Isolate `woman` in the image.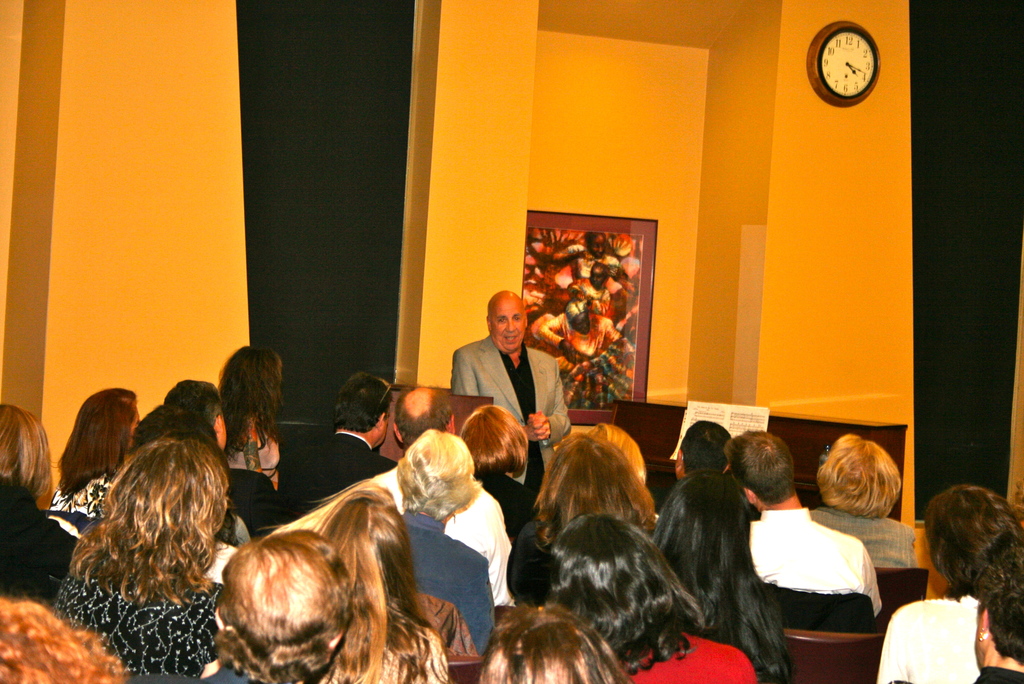
Isolated region: select_region(60, 433, 228, 678).
